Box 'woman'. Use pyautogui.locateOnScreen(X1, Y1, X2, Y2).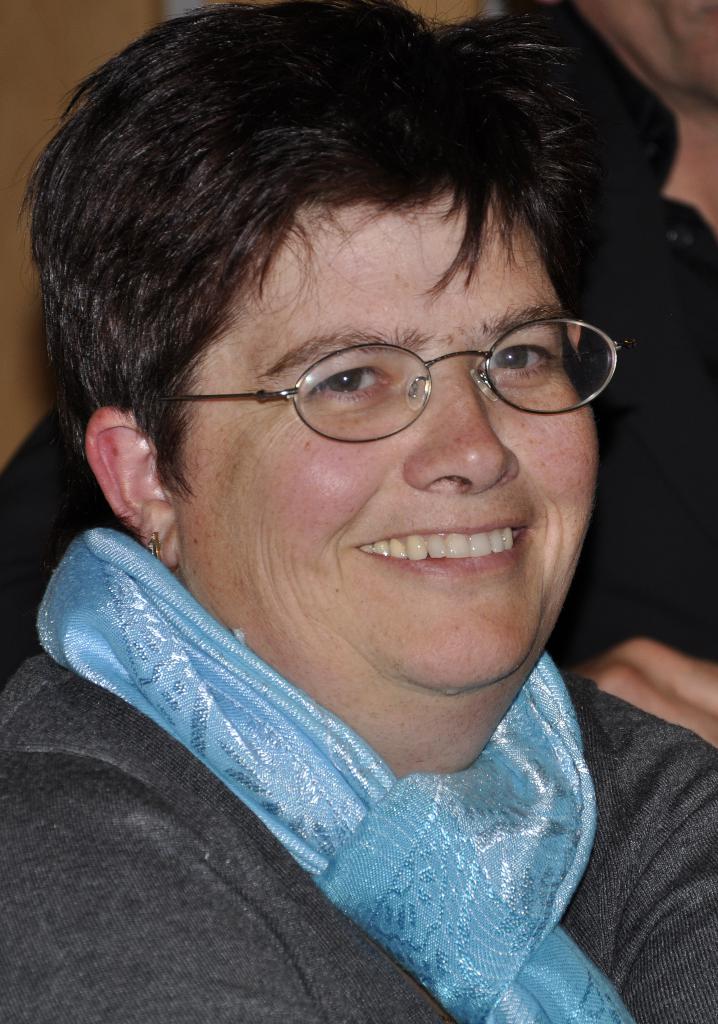
pyautogui.locateOnScreen(0, 0, 717, 1023).
